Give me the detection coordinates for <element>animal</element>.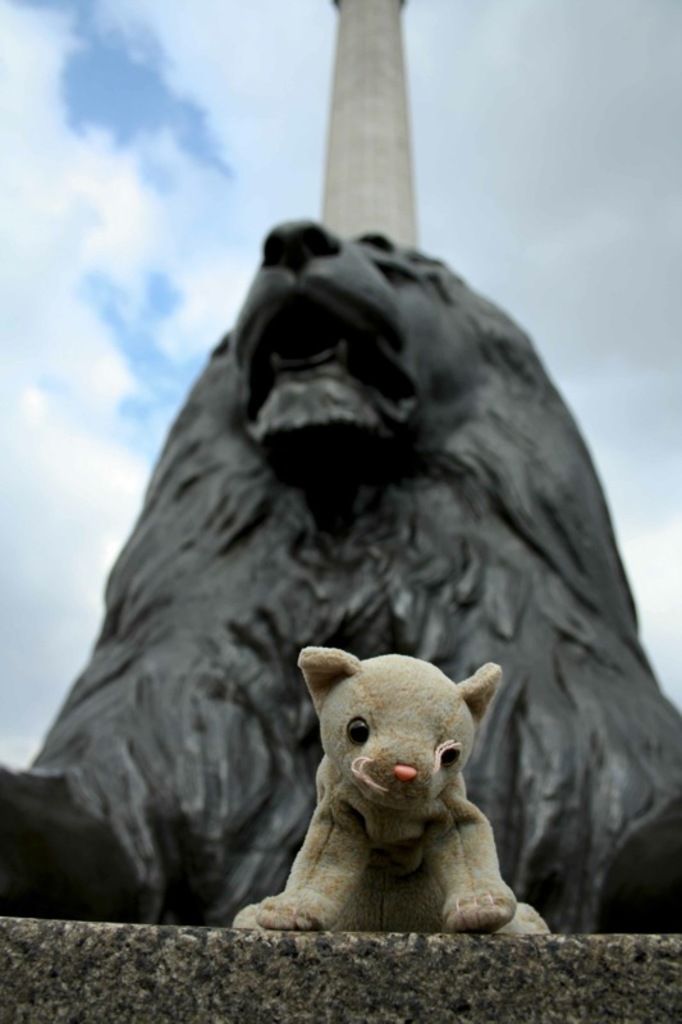
pyautogui.locateOnScreen(230, 646, 544, 928).
